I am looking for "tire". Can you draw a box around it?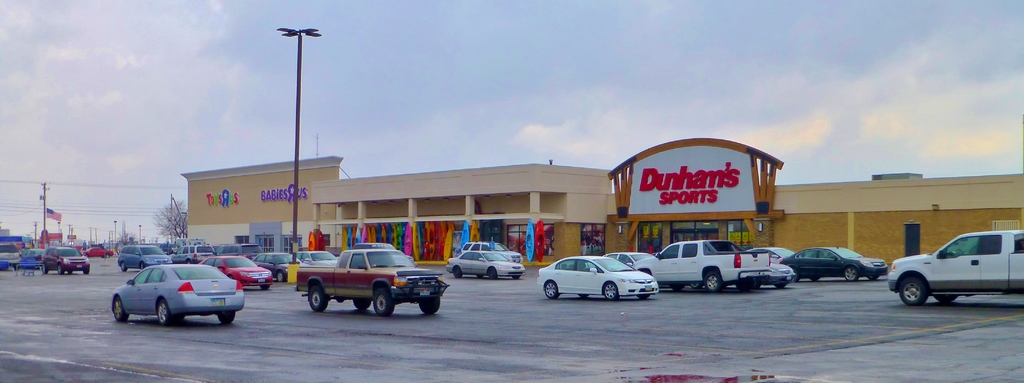
Sure, the bounding box is left=604, top=282, right=621, bottom=302.
